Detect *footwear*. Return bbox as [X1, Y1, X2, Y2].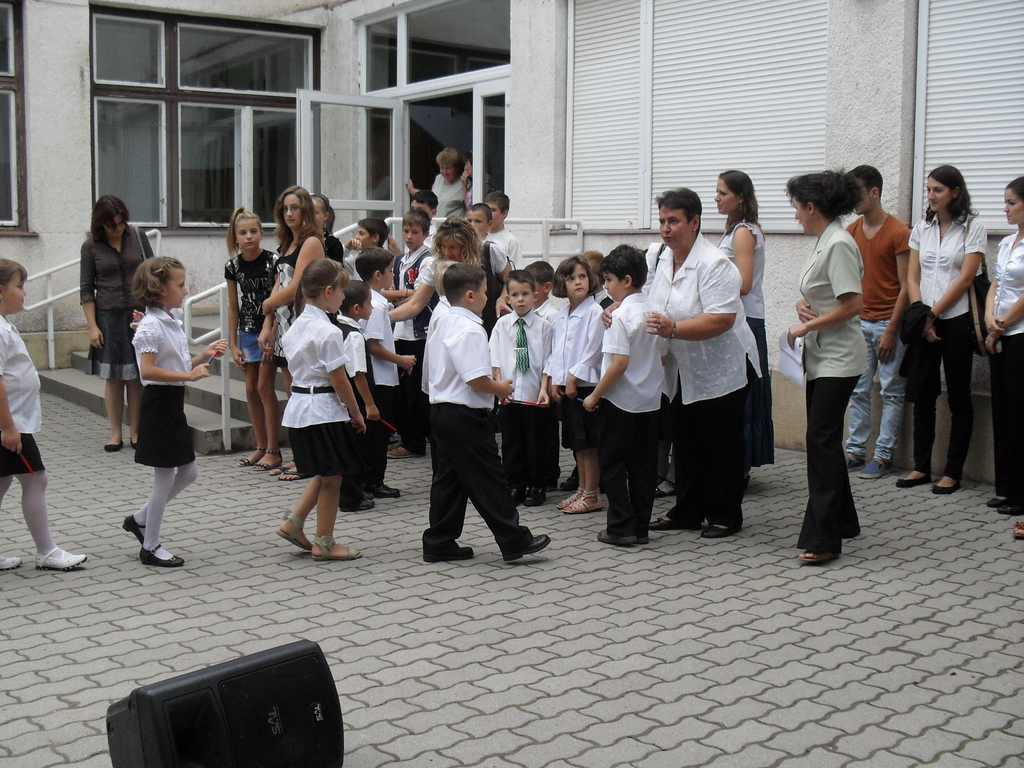
[697, 524, 744, 538].
